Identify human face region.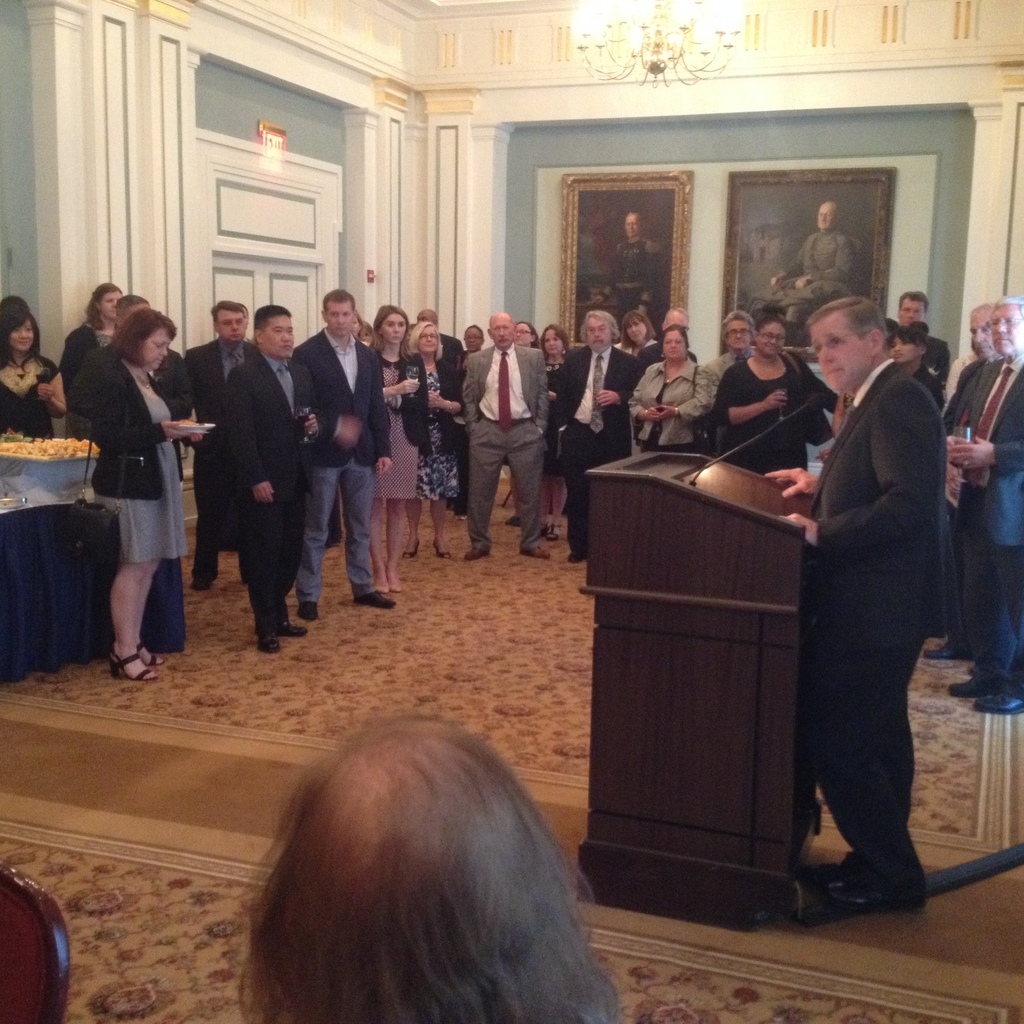
Region: (x1=890, y1=333, x2=920, y2=369).
